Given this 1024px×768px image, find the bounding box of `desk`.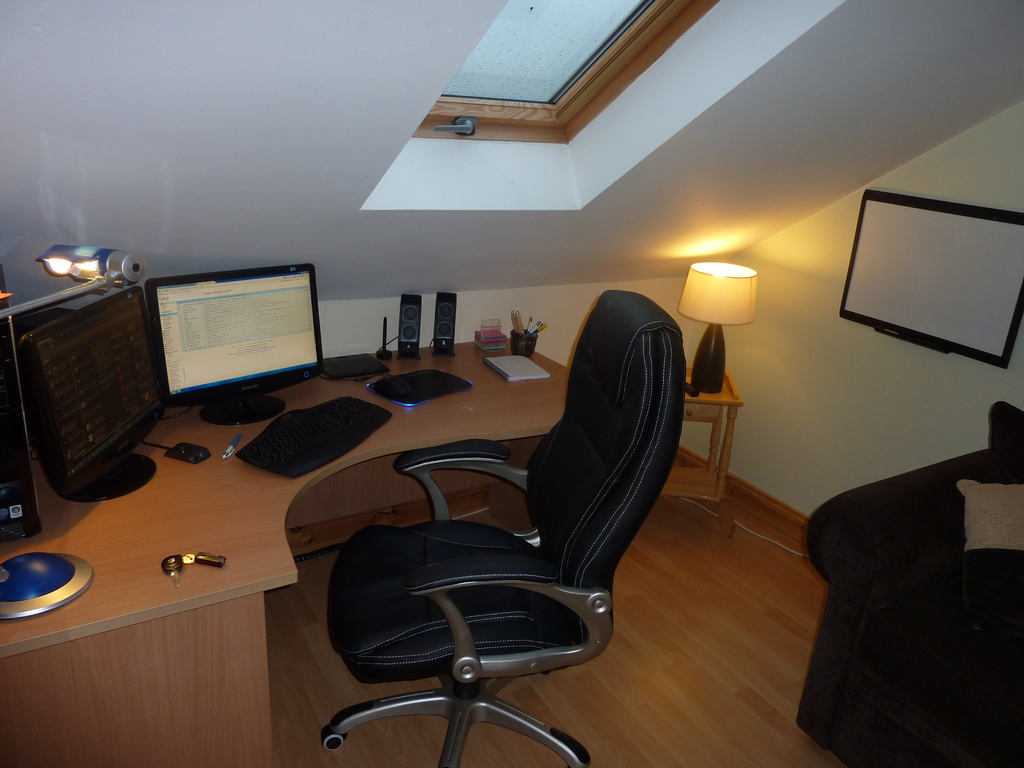
0:313:764:760.
